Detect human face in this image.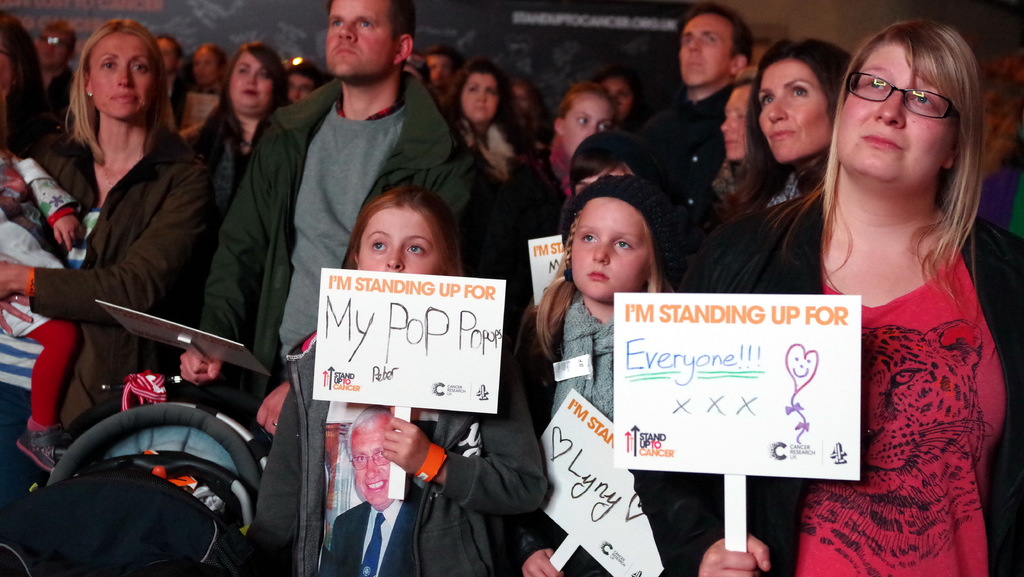
Detection: x1=568 y1=199 x2=649 y2=302.
